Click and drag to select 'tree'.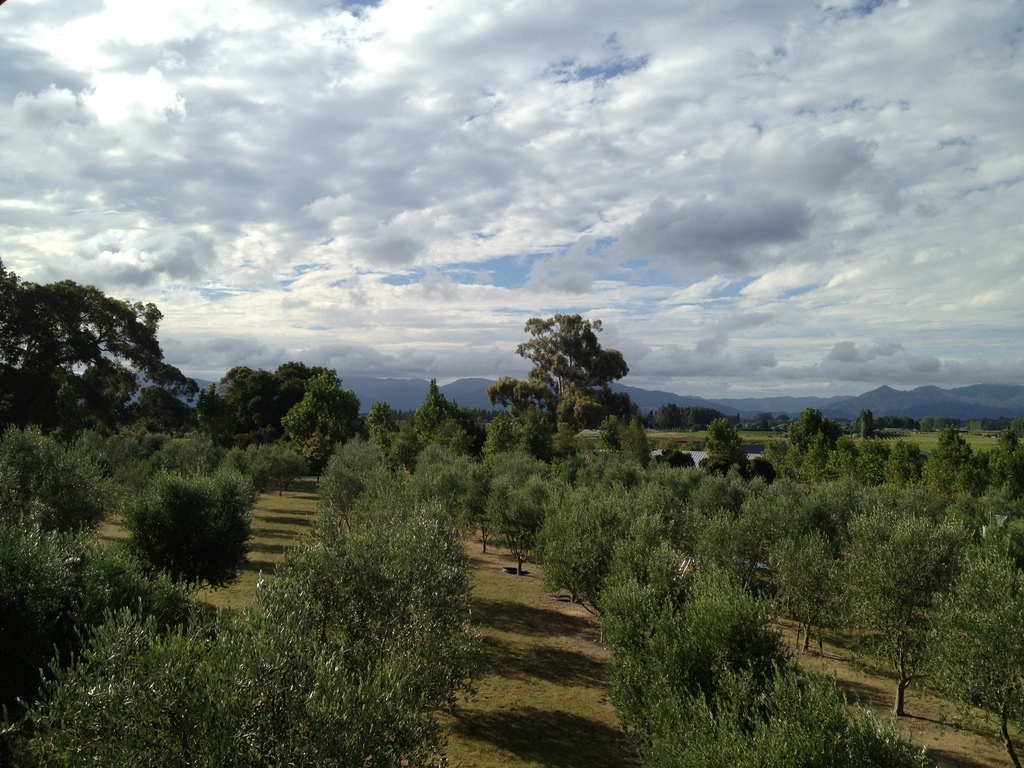
Selection: 122,465,266,605.
